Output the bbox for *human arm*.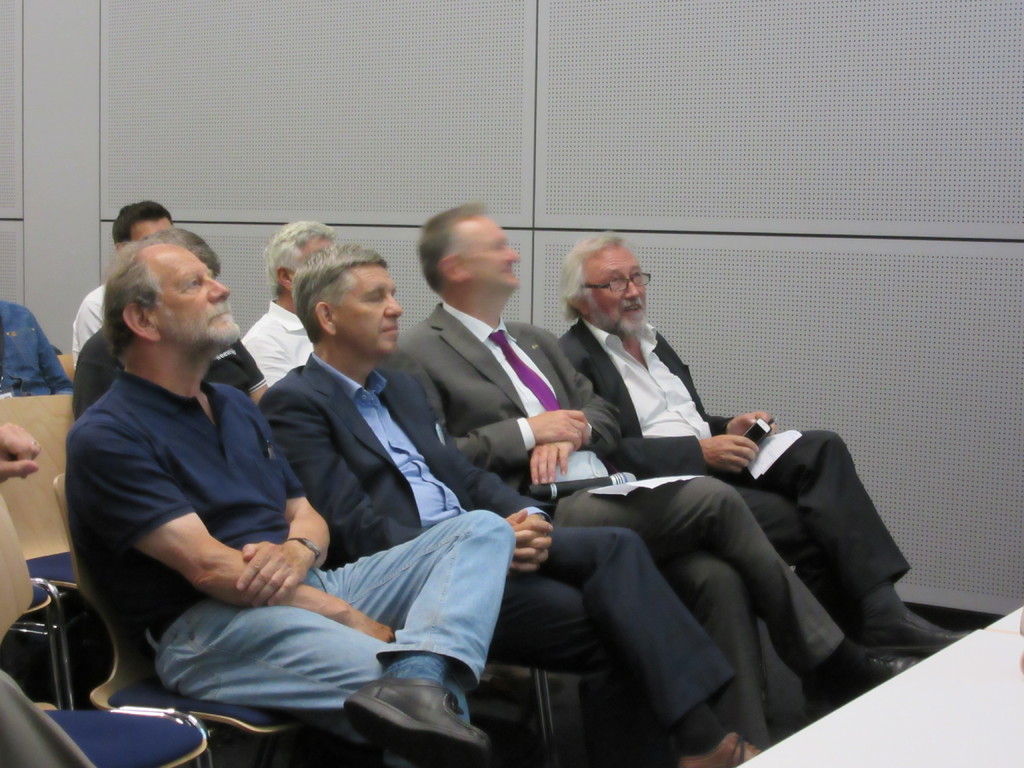
(256,387,550,564).
